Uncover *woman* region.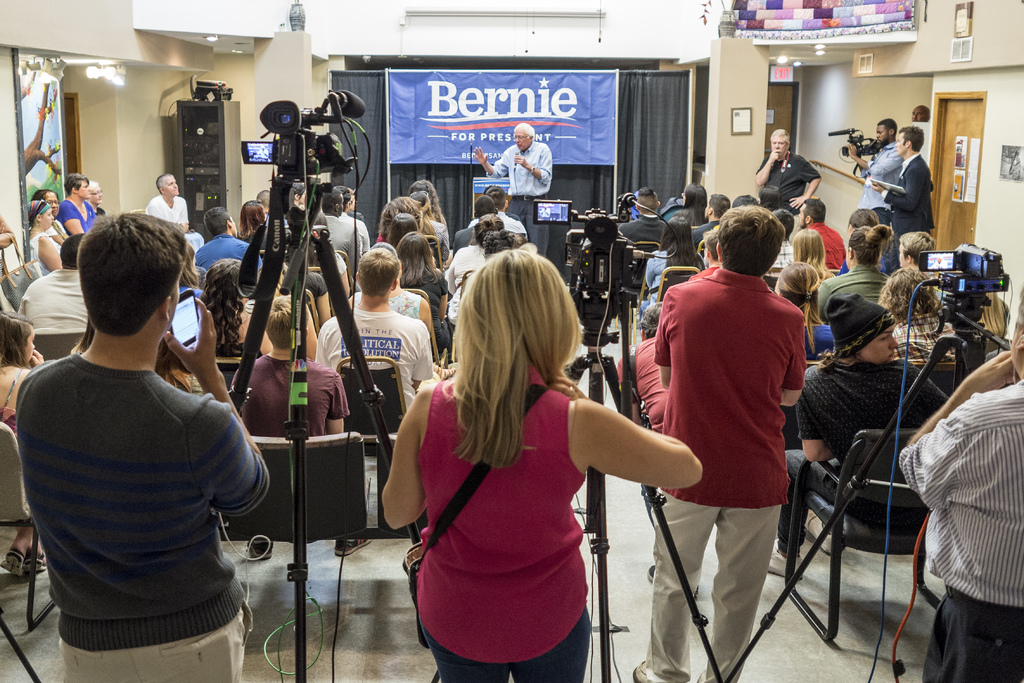
Uncovered: bbox=[29, 199, 61, 278].
